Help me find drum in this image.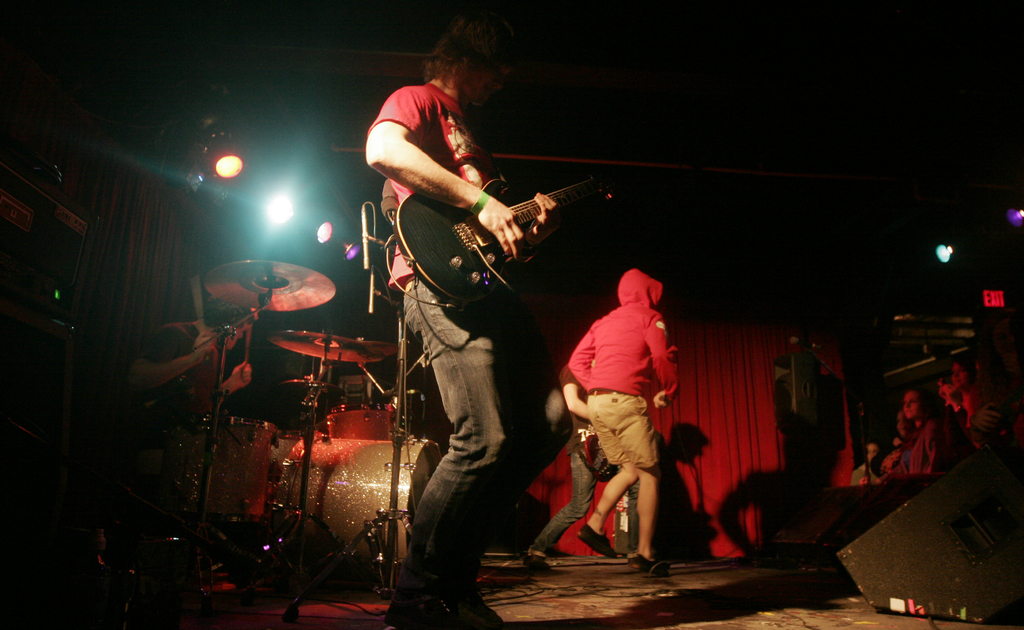
Found it: bbox=[262, 423, 452, 597].
